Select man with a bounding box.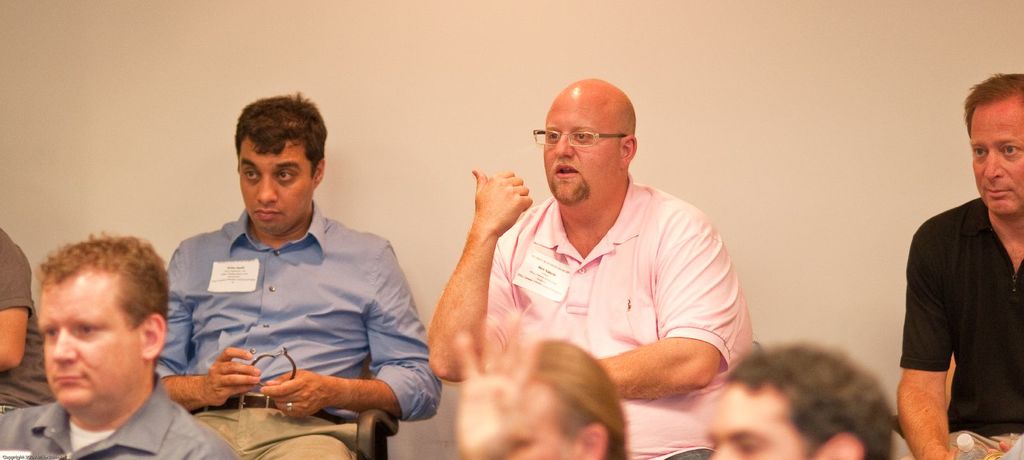
(0, 229, 234, 459).
